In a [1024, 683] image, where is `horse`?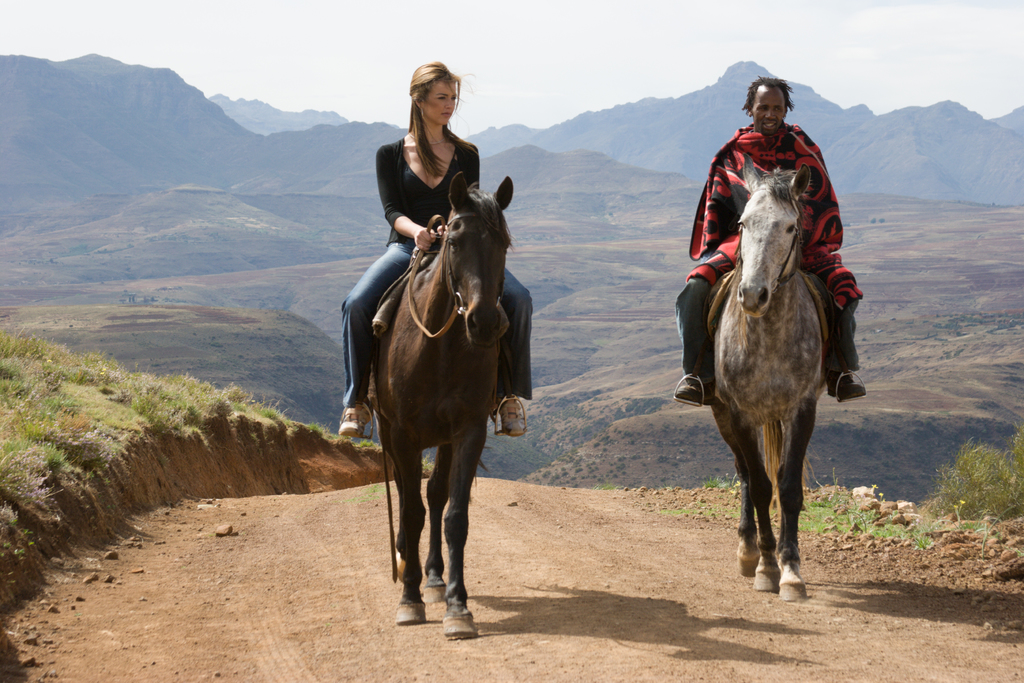
(left=364, top=165, right=513, bottom=644).
